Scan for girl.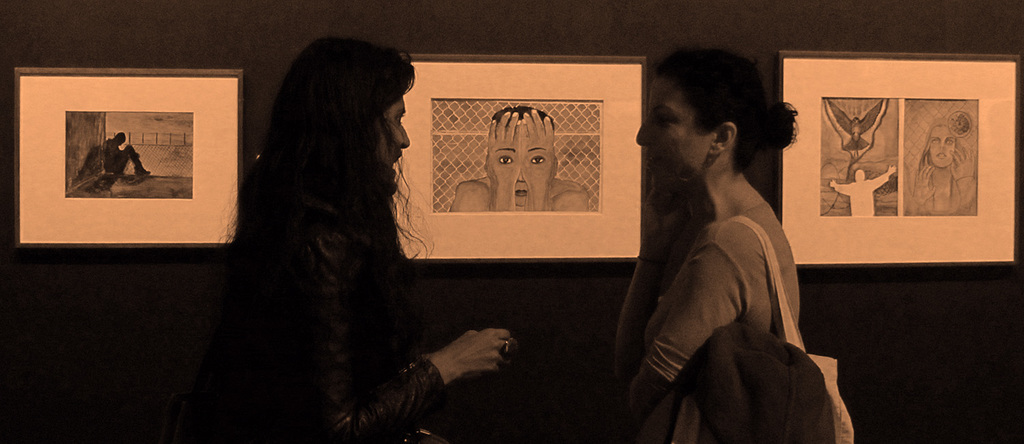
Scan result: <bbox>612, 43, 857, 443</bbox>.
